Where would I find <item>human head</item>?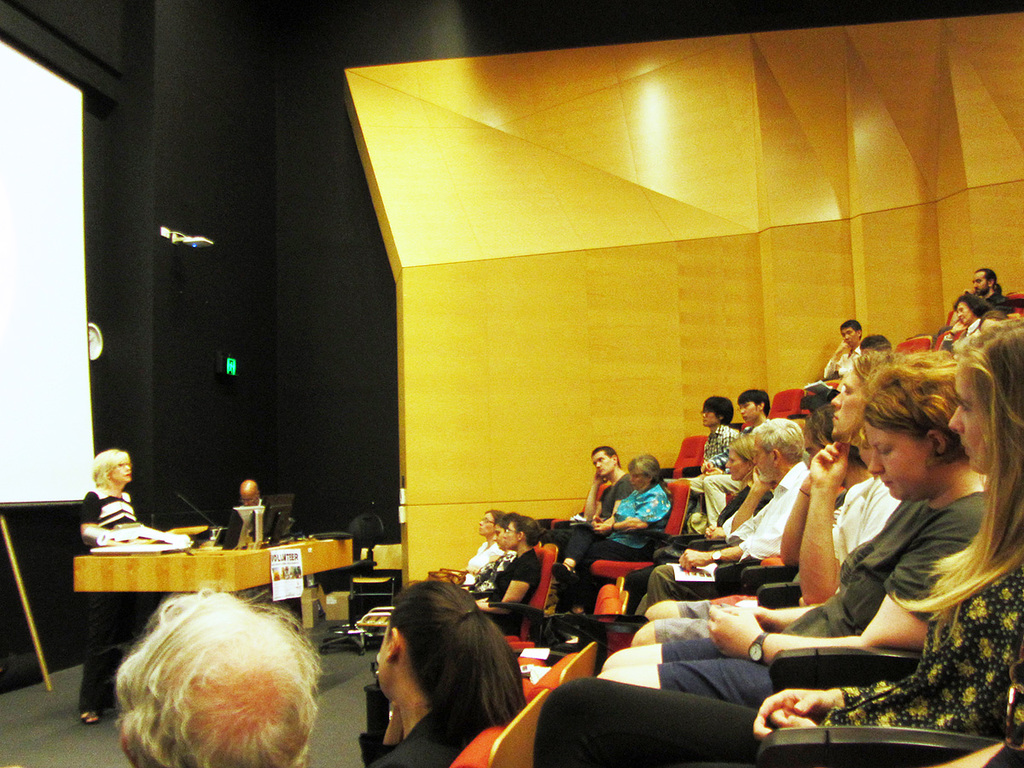
At pyautogui.locateOnScreen(858, 335, 889, 349).
